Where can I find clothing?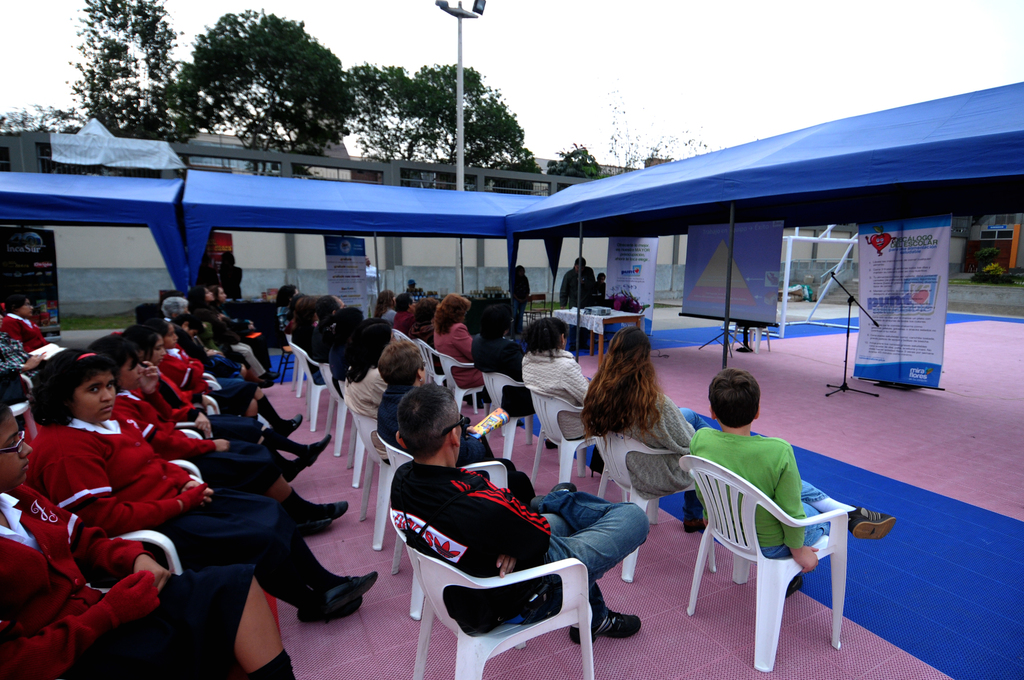
You can find it at select_region(604, 378, 703, 495).
